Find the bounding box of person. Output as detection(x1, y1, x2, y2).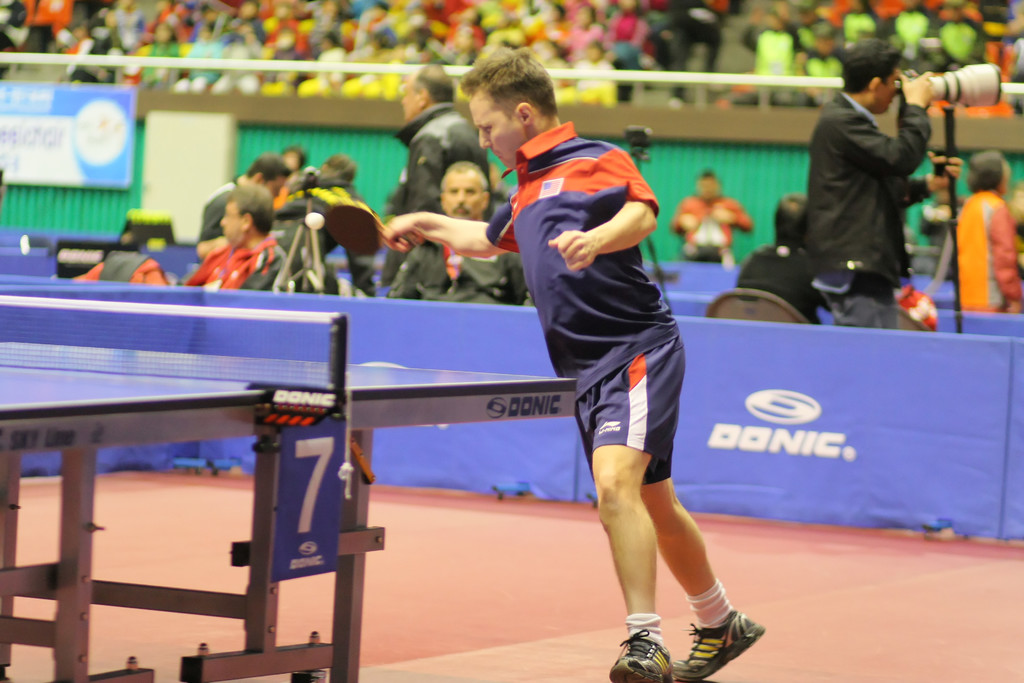
detection(738, 192, 826, 329).
